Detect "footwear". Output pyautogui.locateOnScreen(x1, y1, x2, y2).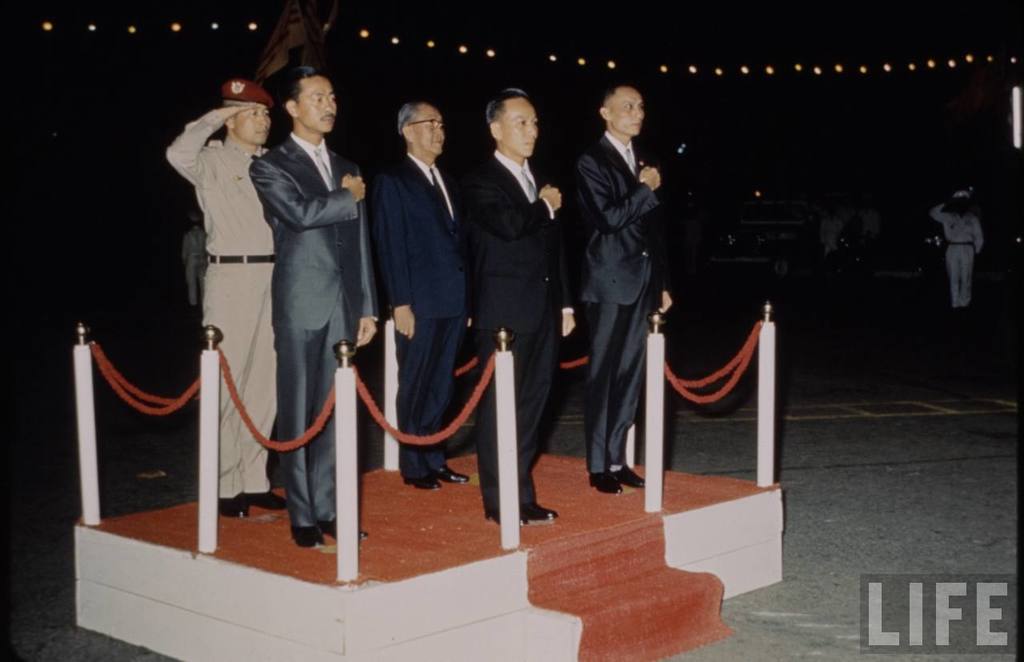
pyautogui.locateOnScreen(402, 477, 438, 494).
